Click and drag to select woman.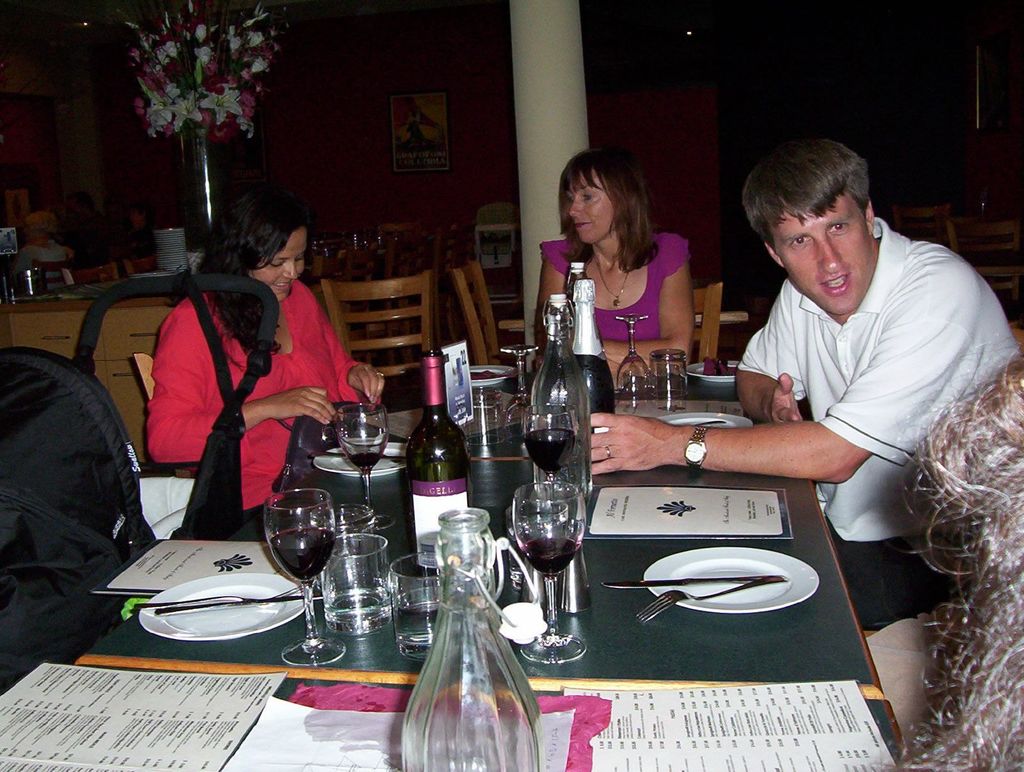
Selection: select_region(539, 160, 707, 361).
